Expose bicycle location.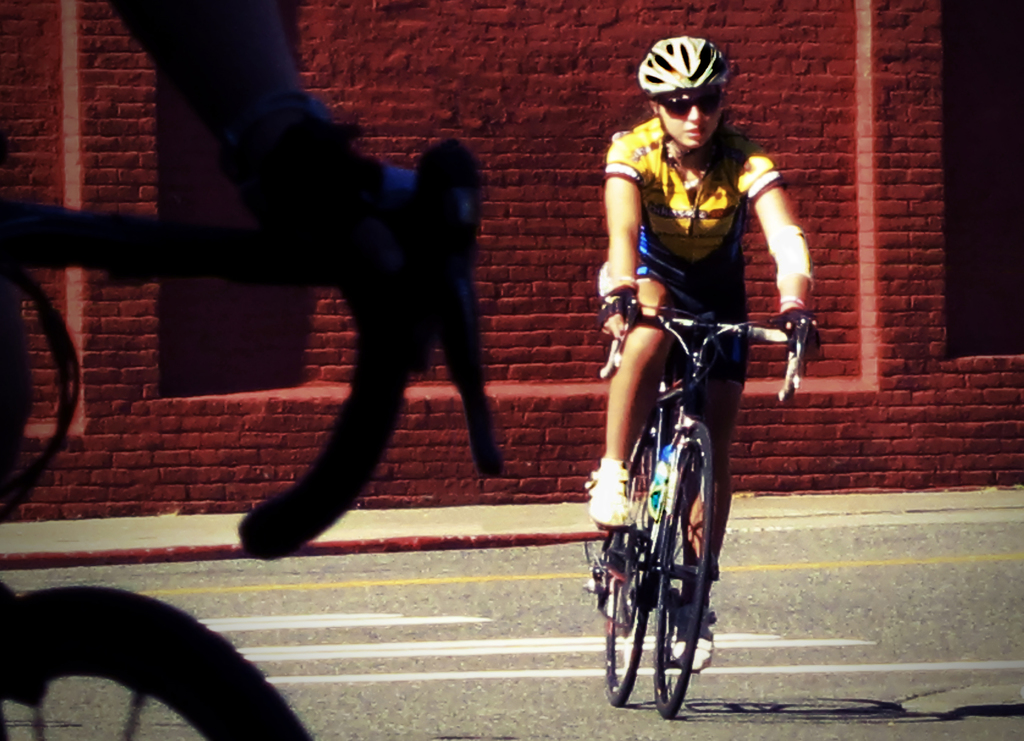
Exposed at (0,135,509,740).
